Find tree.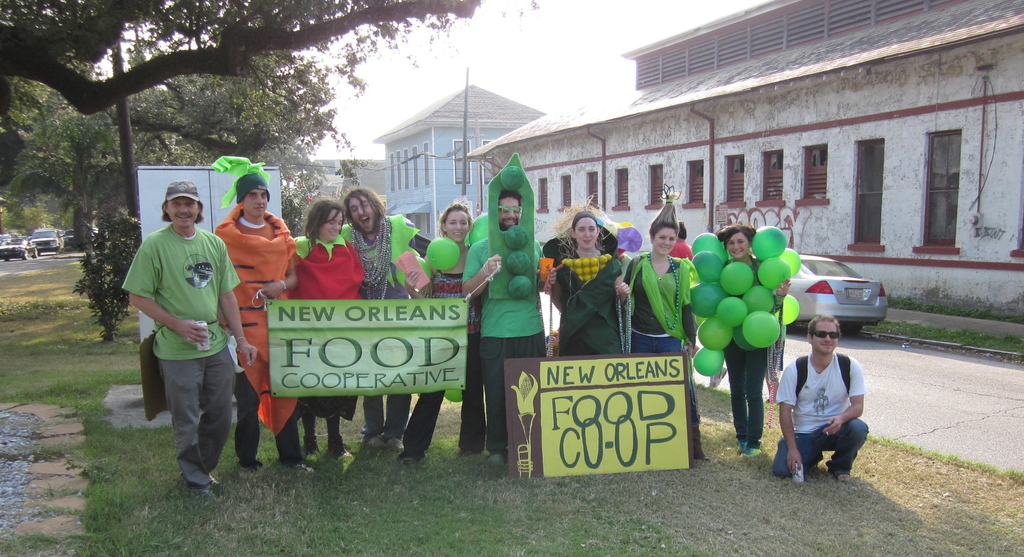
pyautogui.locateOnScreen(0, 0, 485, 189).
